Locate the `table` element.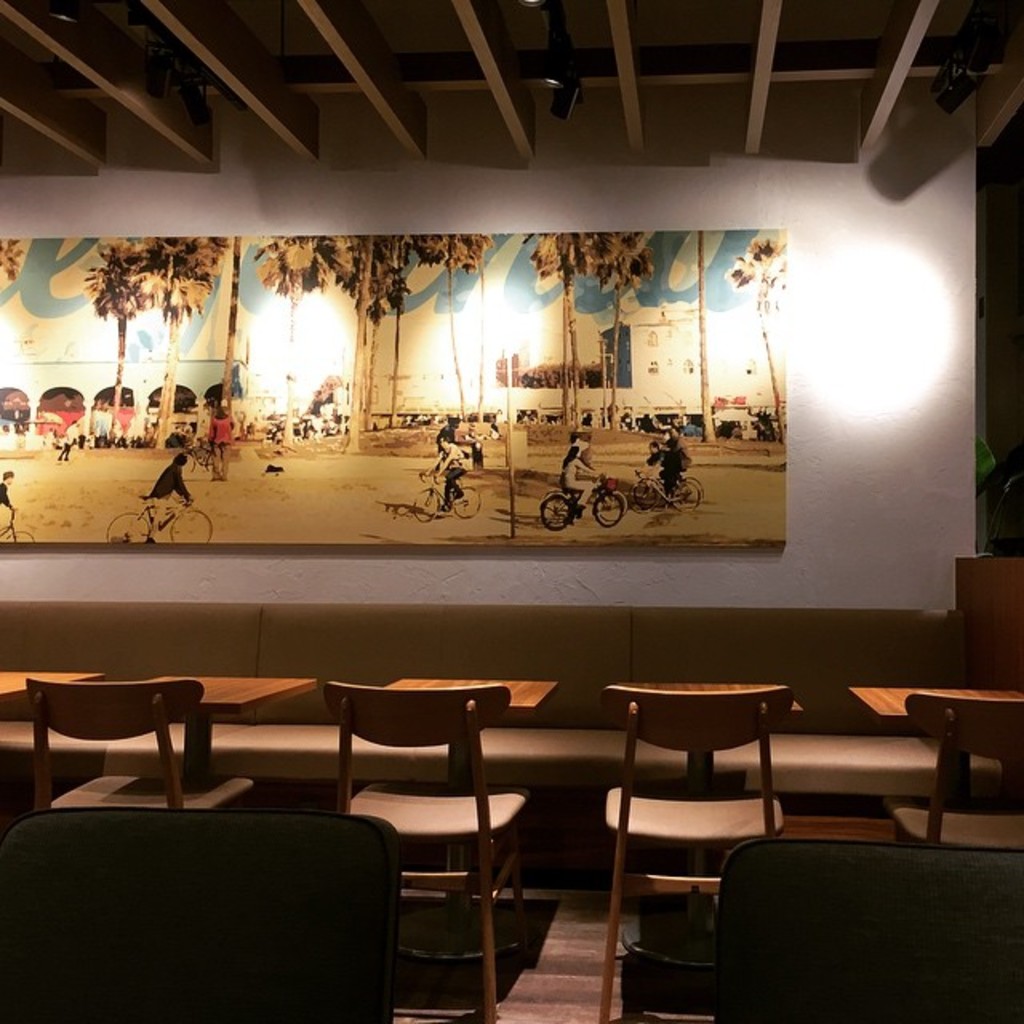
Element bbox: locate(3, 670, 101, 706).
